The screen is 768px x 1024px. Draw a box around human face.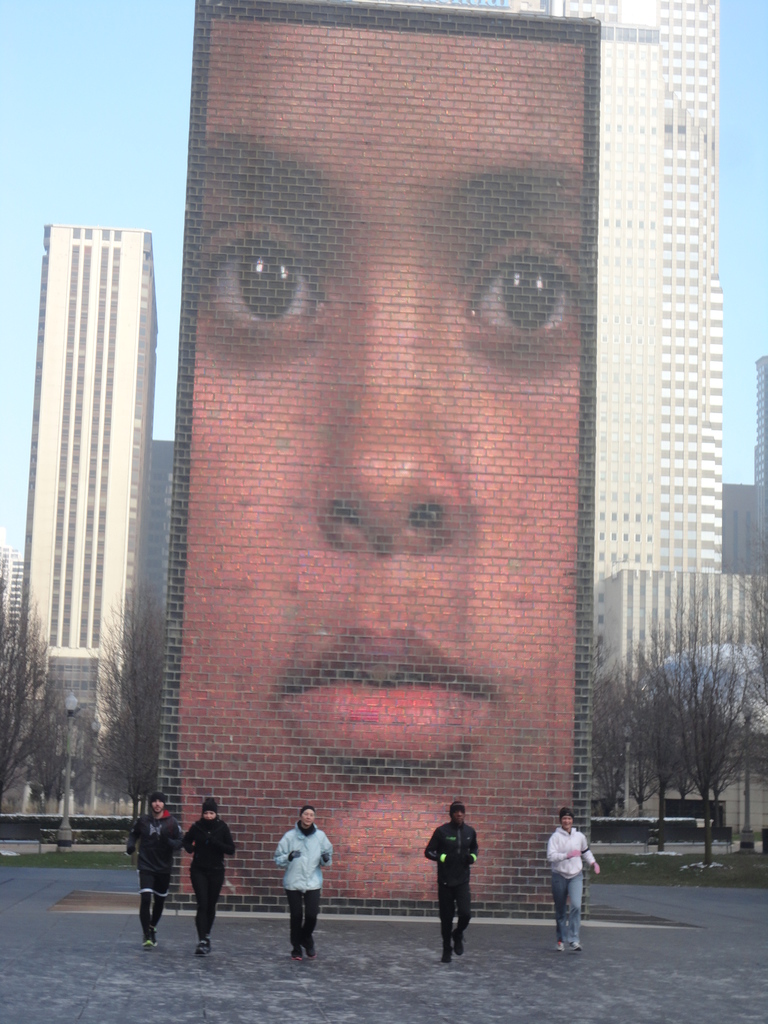
560:818:572:828.
